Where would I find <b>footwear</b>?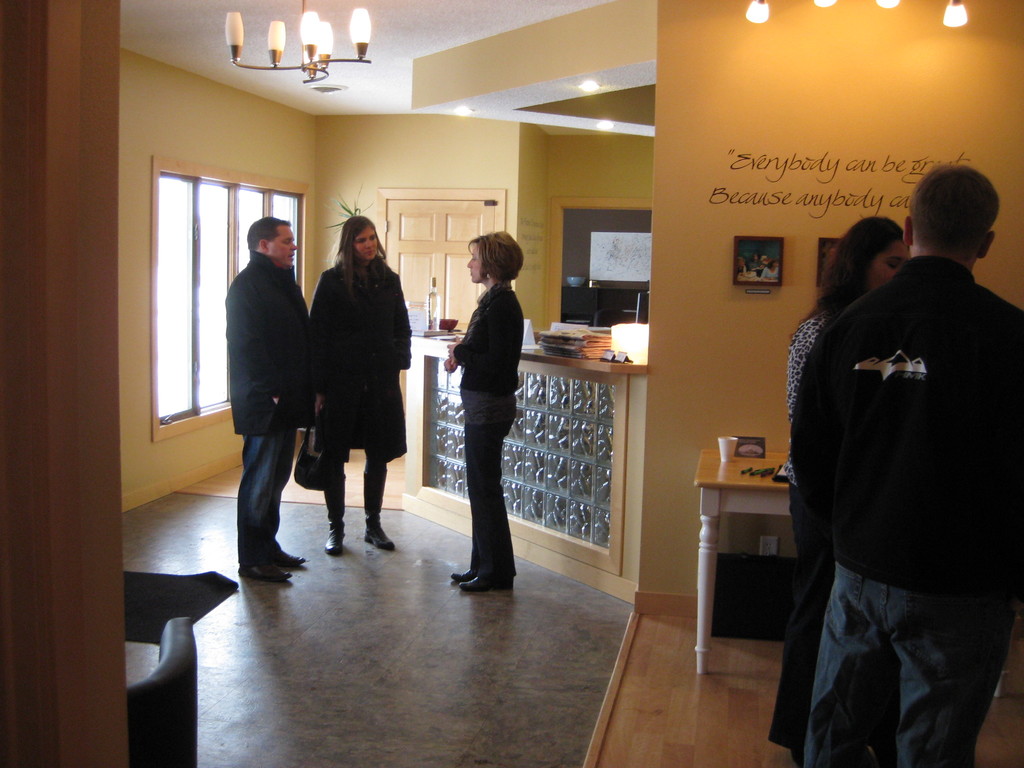
At l=232, t=511, r=303, b=588.
